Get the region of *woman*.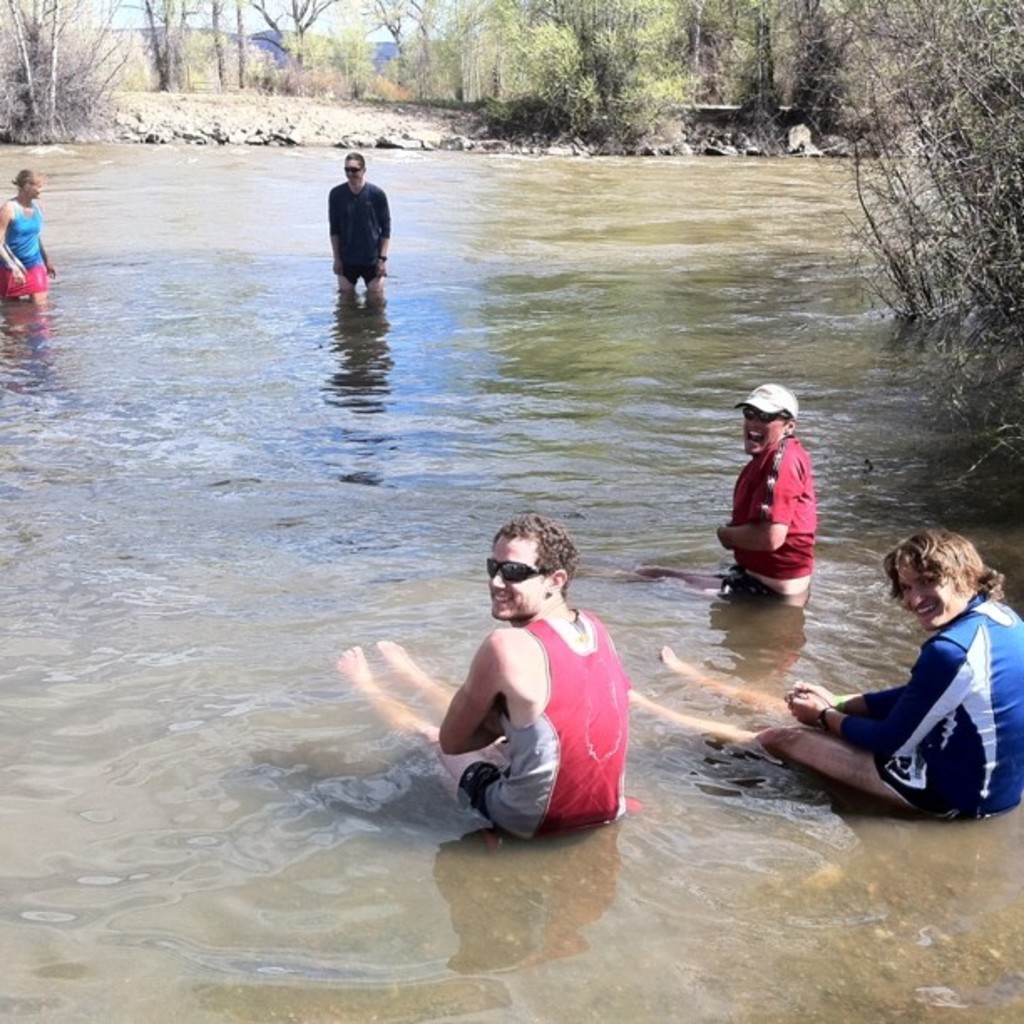
<region>0, 167, 57, 305</region>.
